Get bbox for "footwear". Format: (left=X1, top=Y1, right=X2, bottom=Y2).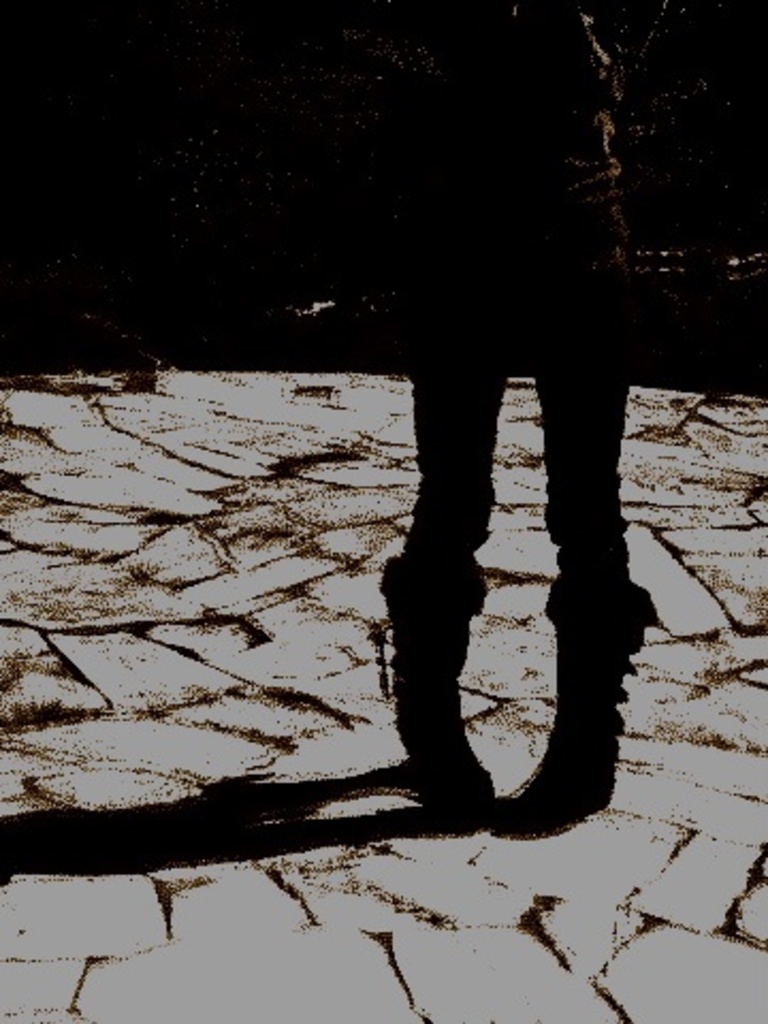
(left=380, top=561, right=495, bottom=811).
